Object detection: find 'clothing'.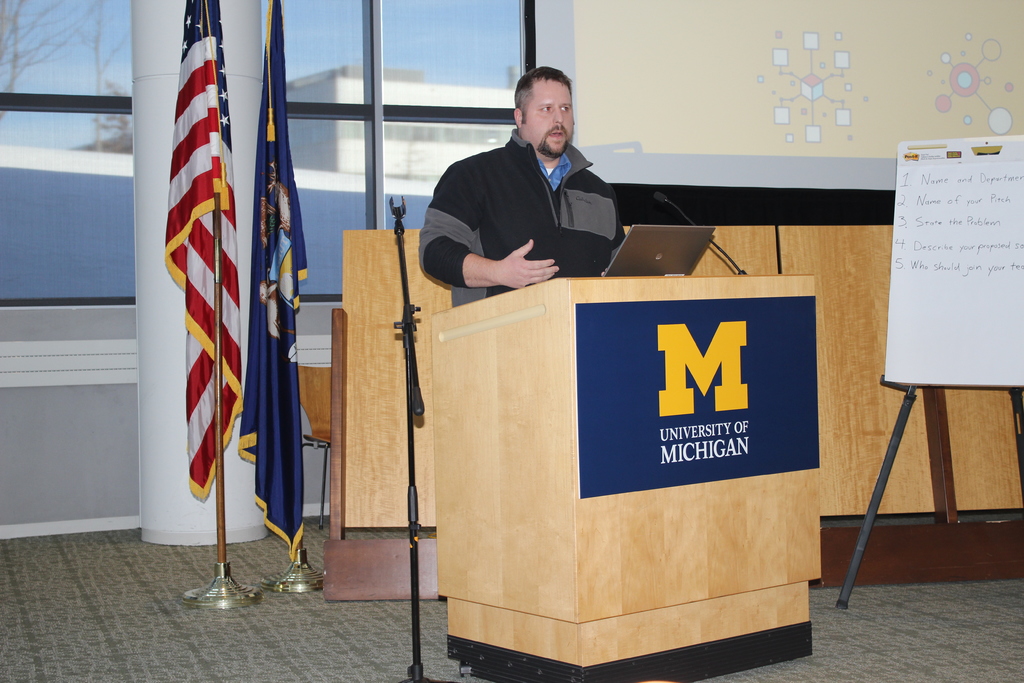
x1=416, y1=126, x2=627, y2=308.
